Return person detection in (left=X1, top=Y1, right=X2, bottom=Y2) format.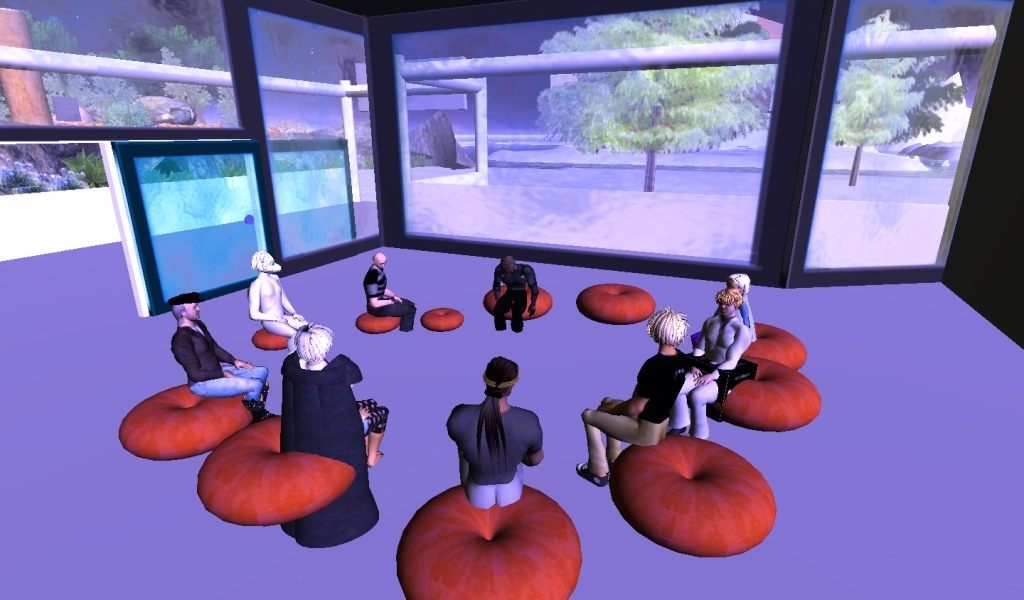
(left=280, top=320, right=381, bottom=547).
